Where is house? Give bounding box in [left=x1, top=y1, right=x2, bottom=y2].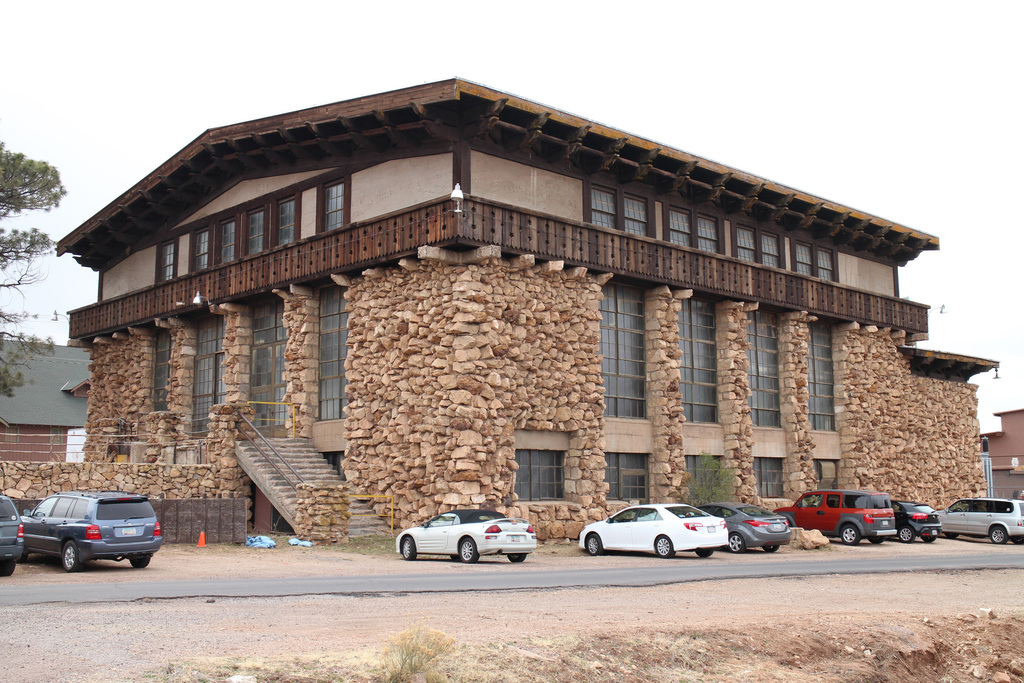
[left=75, top=70, right=964, bottom=555].
